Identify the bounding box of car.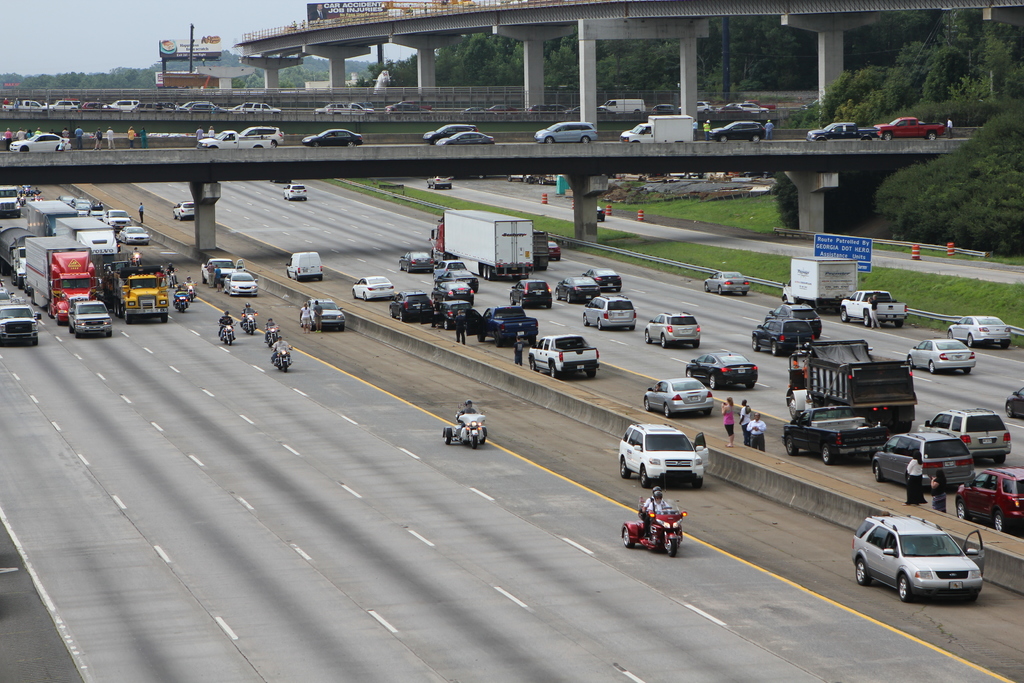
<bbox>645, 383, 719, 418</bbox>.
